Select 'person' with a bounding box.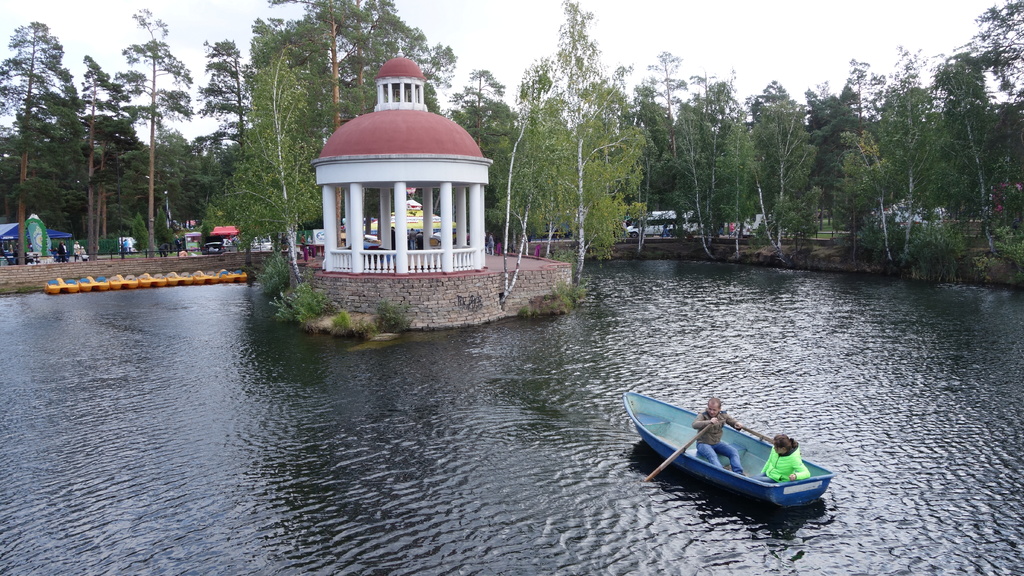
bbox(759, 435, 809, 486).
